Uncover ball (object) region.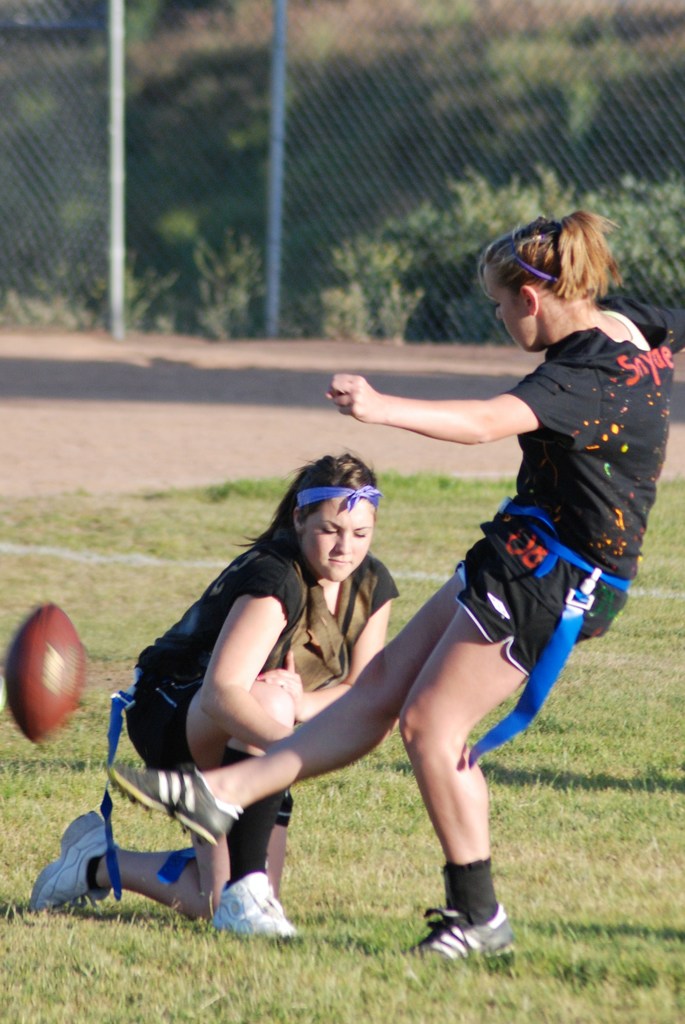
Uncovered: locate(0, 601, 87, 745).
